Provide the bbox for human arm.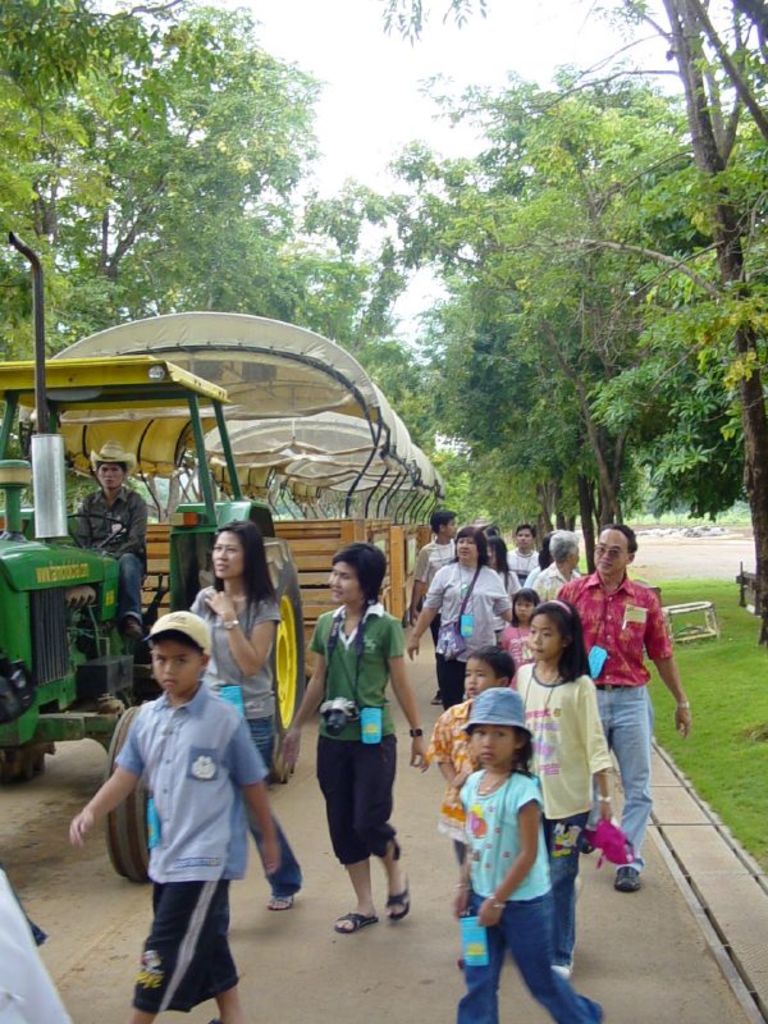
[left=278, top=607, right=338, bottom=785].
